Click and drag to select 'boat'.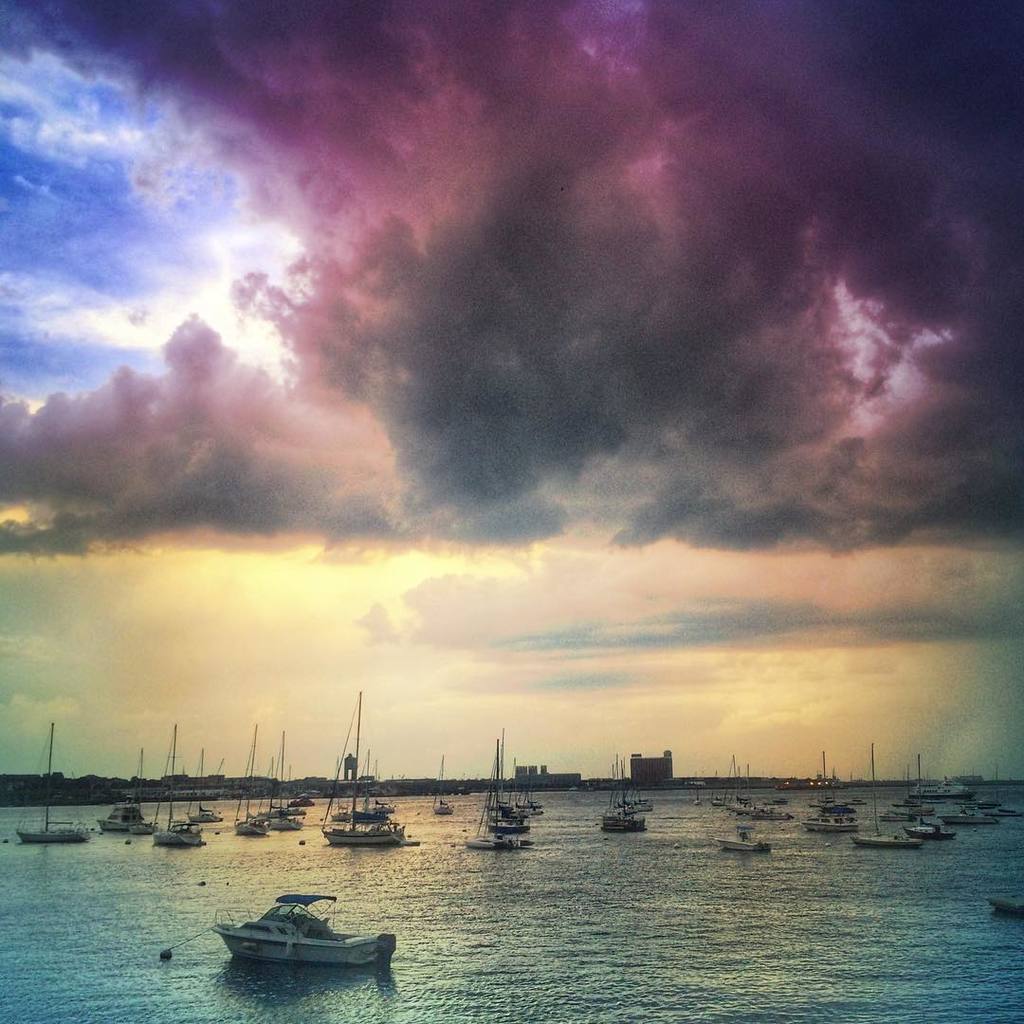
Selection: bbox=(979, 806, 1023, 824).
